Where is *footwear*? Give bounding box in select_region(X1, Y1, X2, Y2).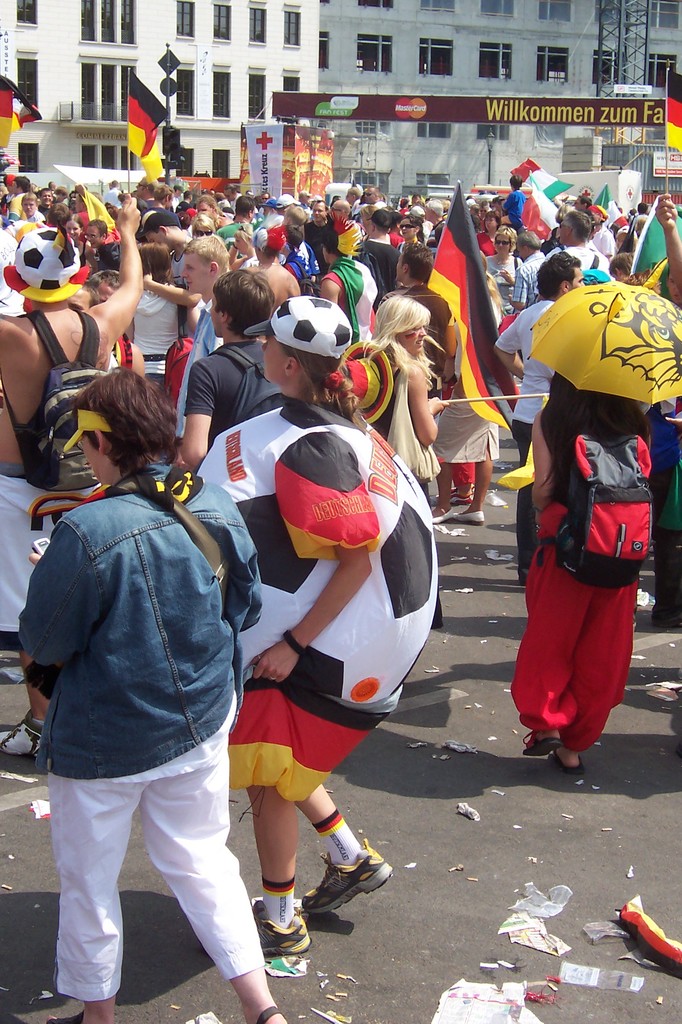
select_region(313, 832, 384, 921).
